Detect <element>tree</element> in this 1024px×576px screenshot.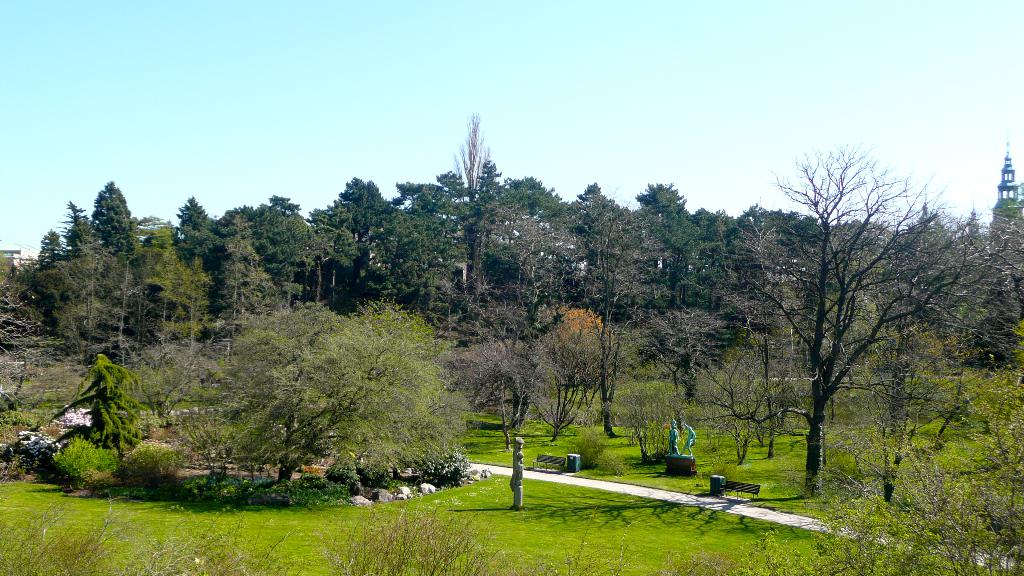
Detection: 61 196 92 349.
